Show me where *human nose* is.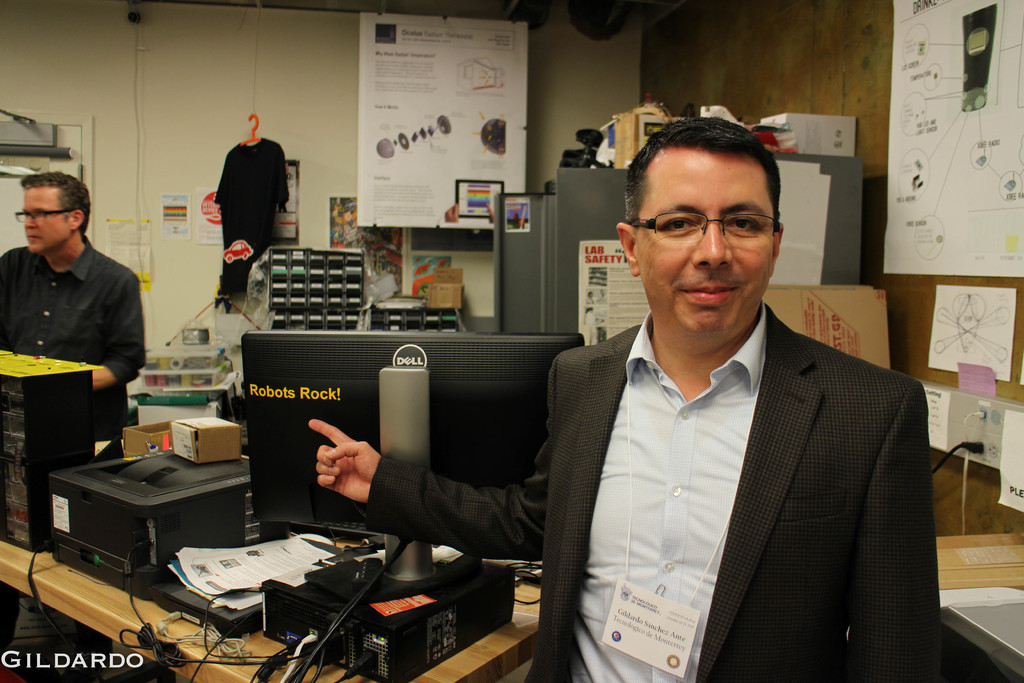
*human nose* is at {"x1": 690, "y1": 219, "x2": 735, "y2": 268}.
